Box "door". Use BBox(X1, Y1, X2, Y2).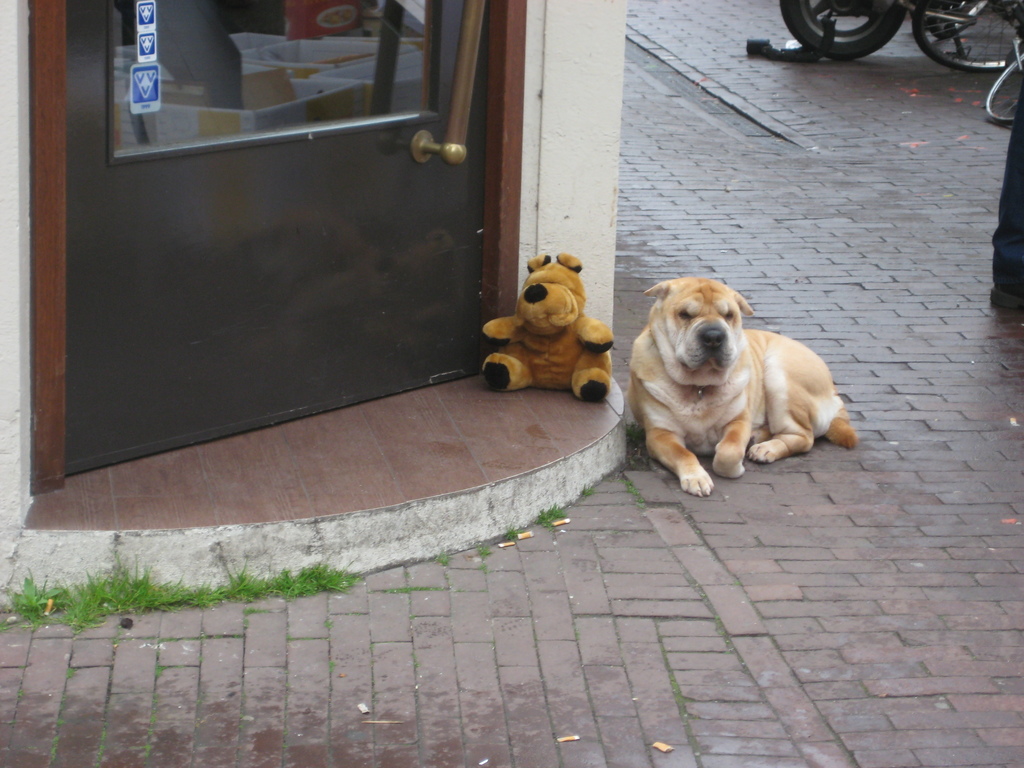
BBox(26, 8, 536, 468).
